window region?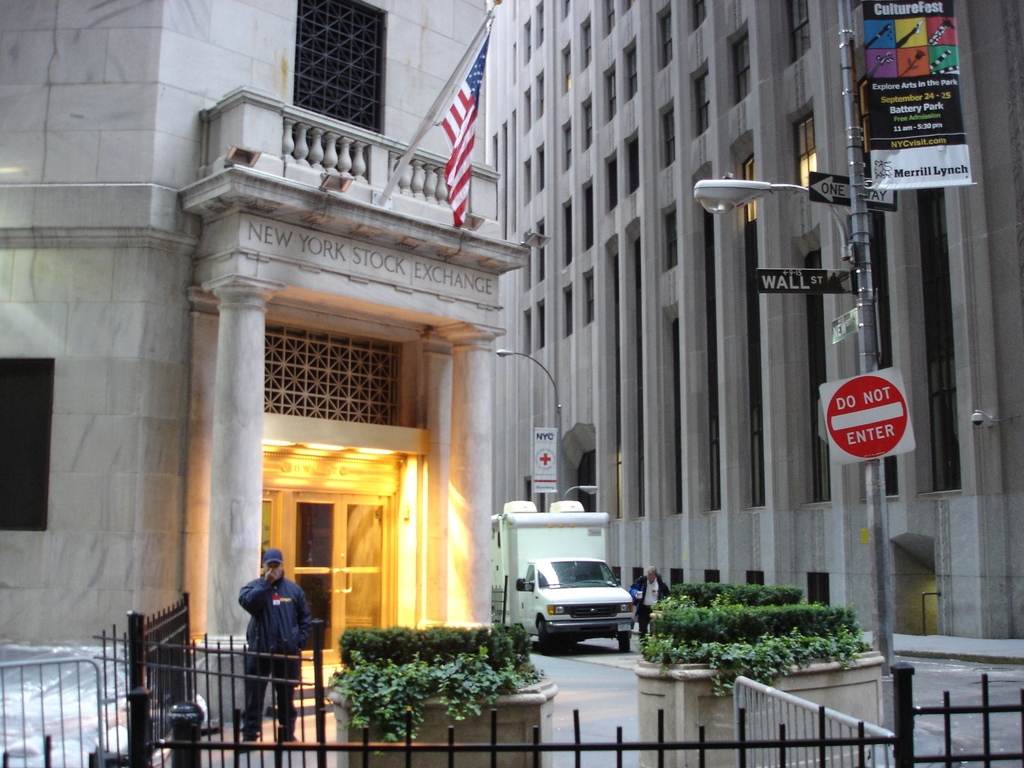
crop(557, 118, 577, 170)
